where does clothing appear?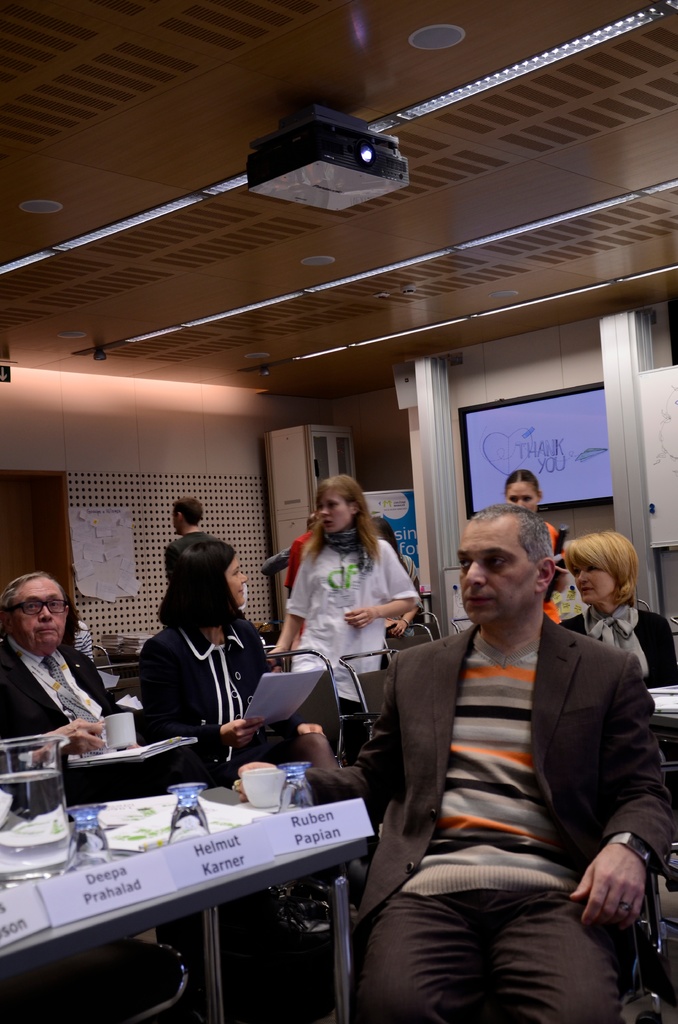
Appears at {"x1": 522, "y1": 521, "x2": 581, "y2": 596}.
